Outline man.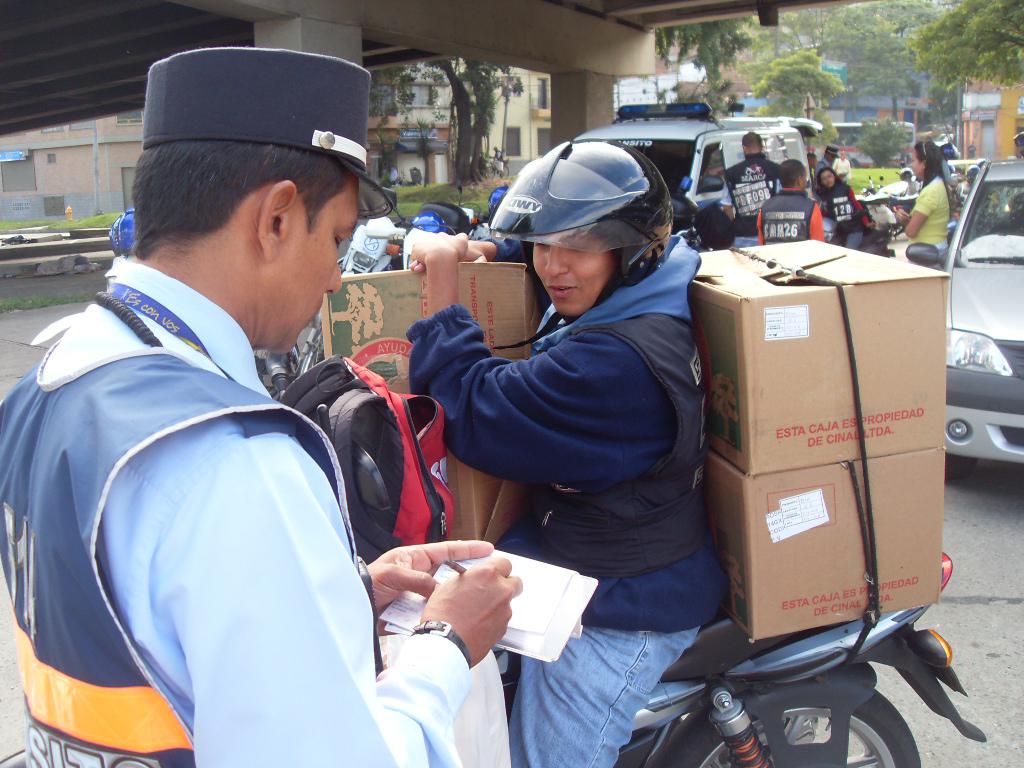
Outline: crop(405, 137, 725, 767).
